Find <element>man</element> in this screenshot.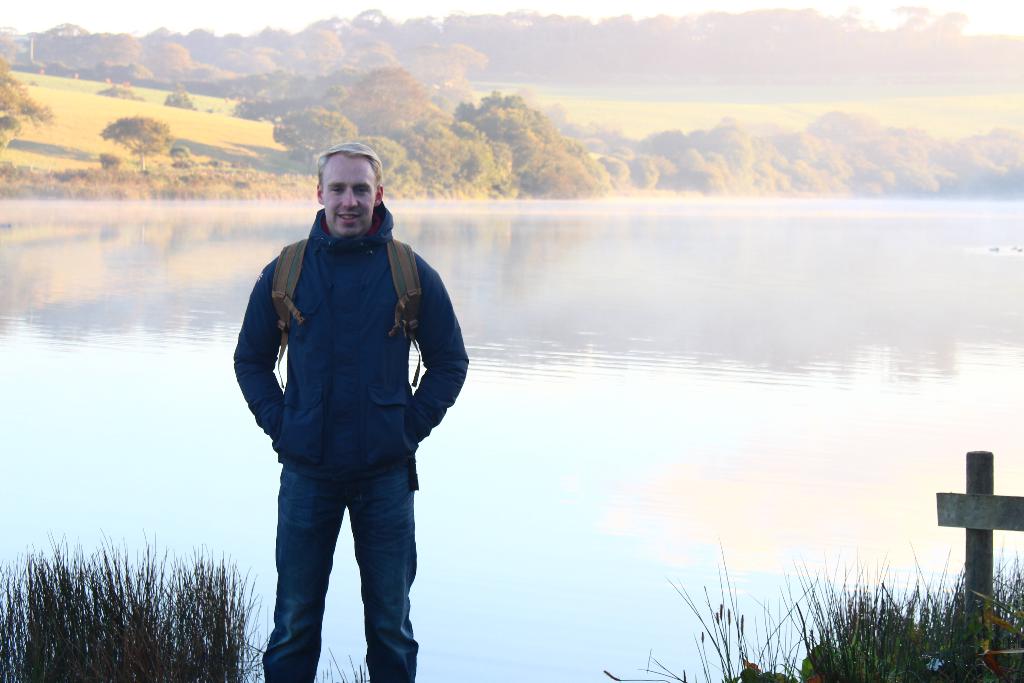
The bounding box for <element>man</element> is x1=216, y1=157, x2=458, y2=663.
